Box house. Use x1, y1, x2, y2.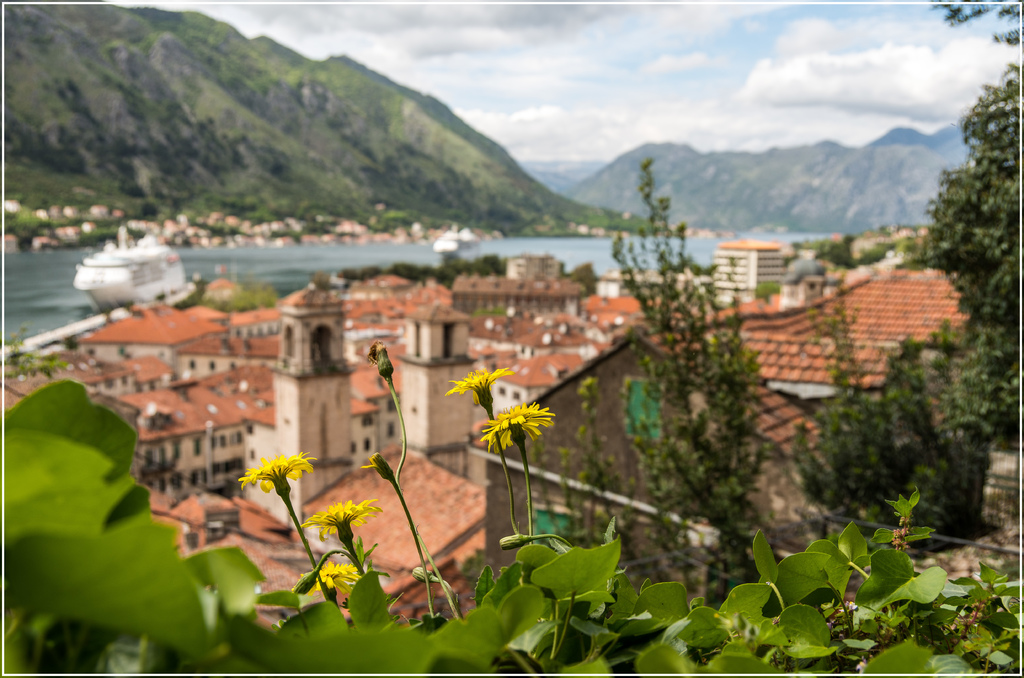
343, 307, 409, 366.
